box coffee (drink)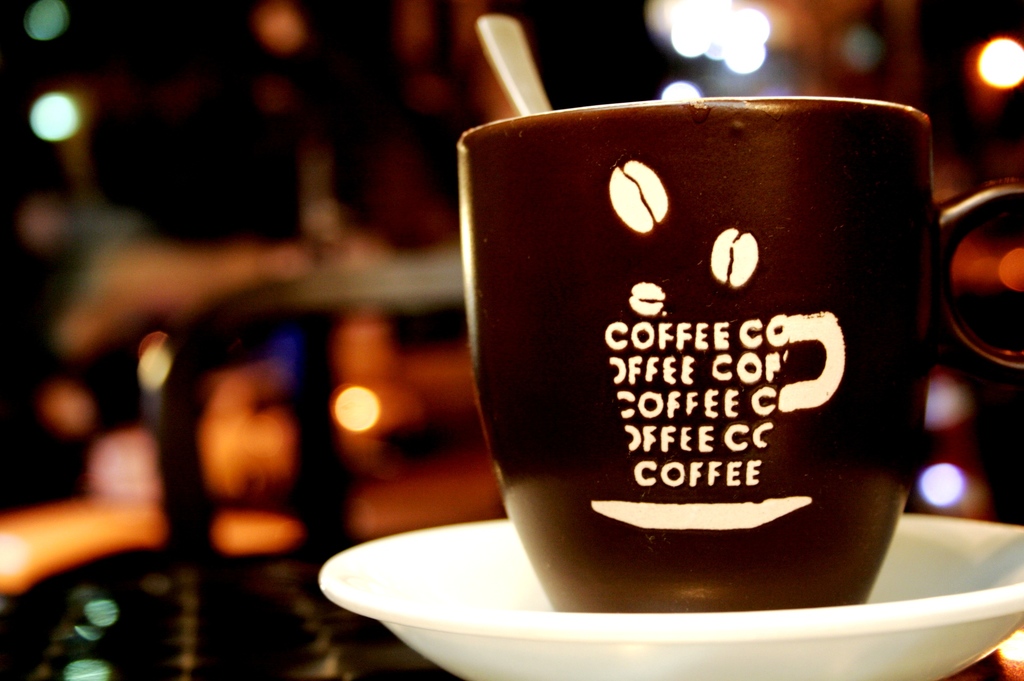
463/74/938/659
